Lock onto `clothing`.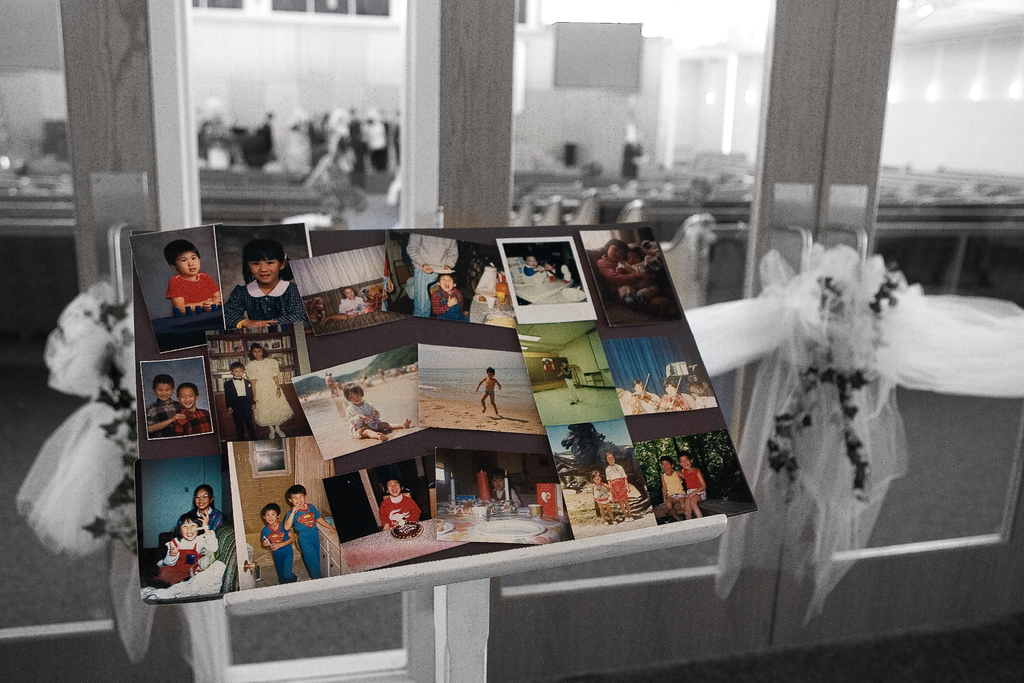
Locked: bbox(213, 278, 301, 320).
